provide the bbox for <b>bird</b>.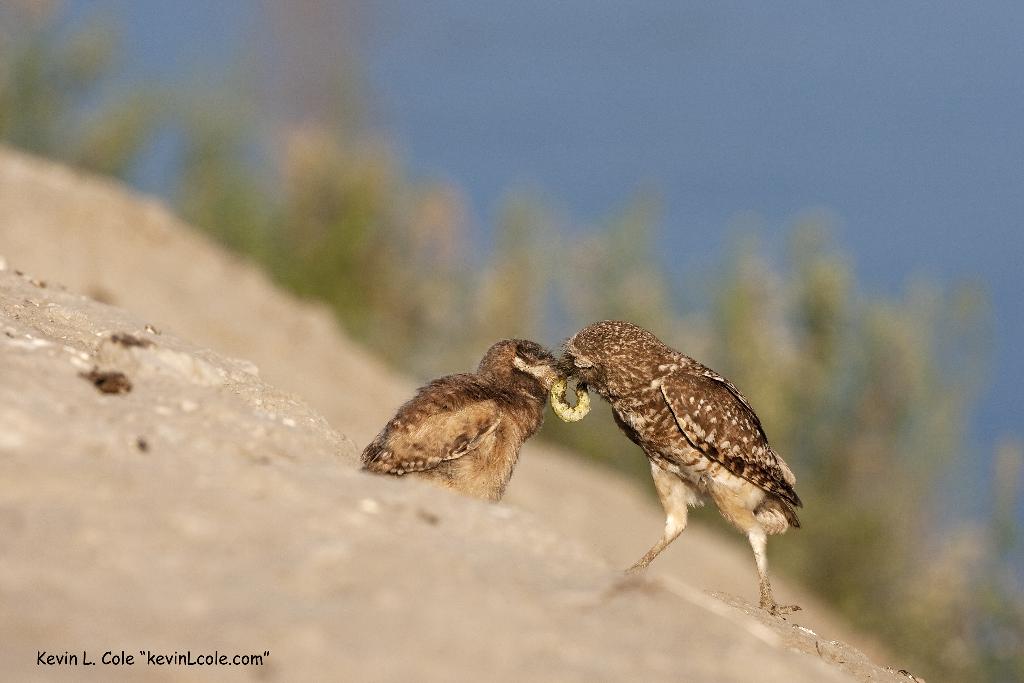
362:339:572:508.
